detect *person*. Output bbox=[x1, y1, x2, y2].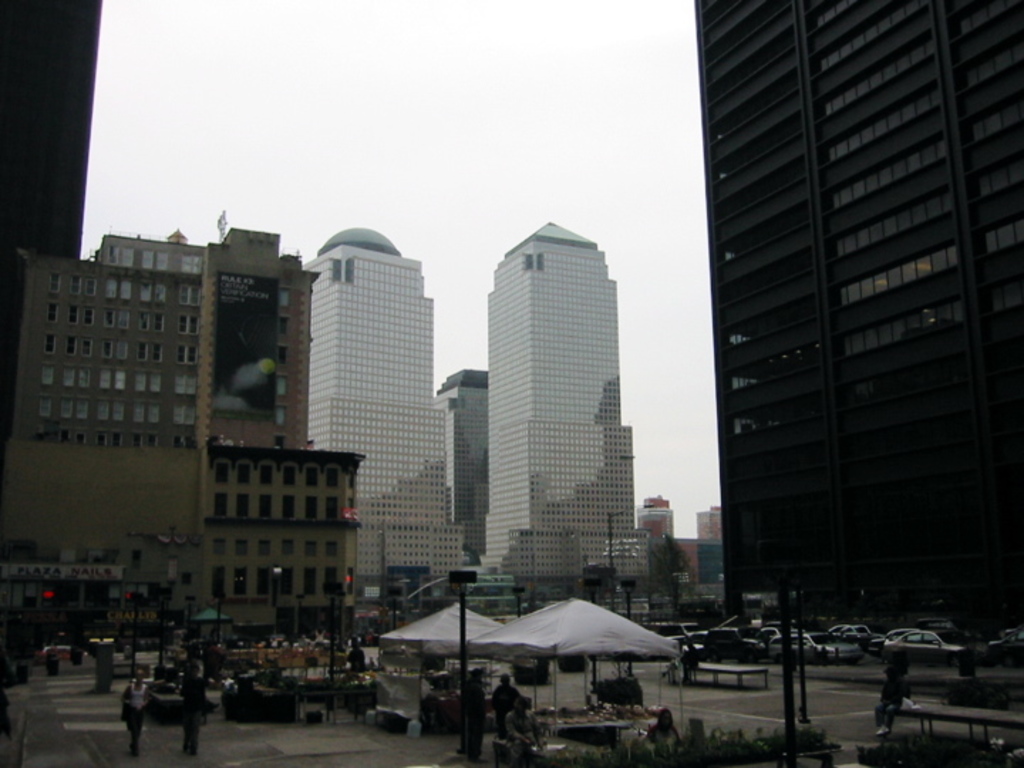
bbox=[354, 681, 368, 728].
